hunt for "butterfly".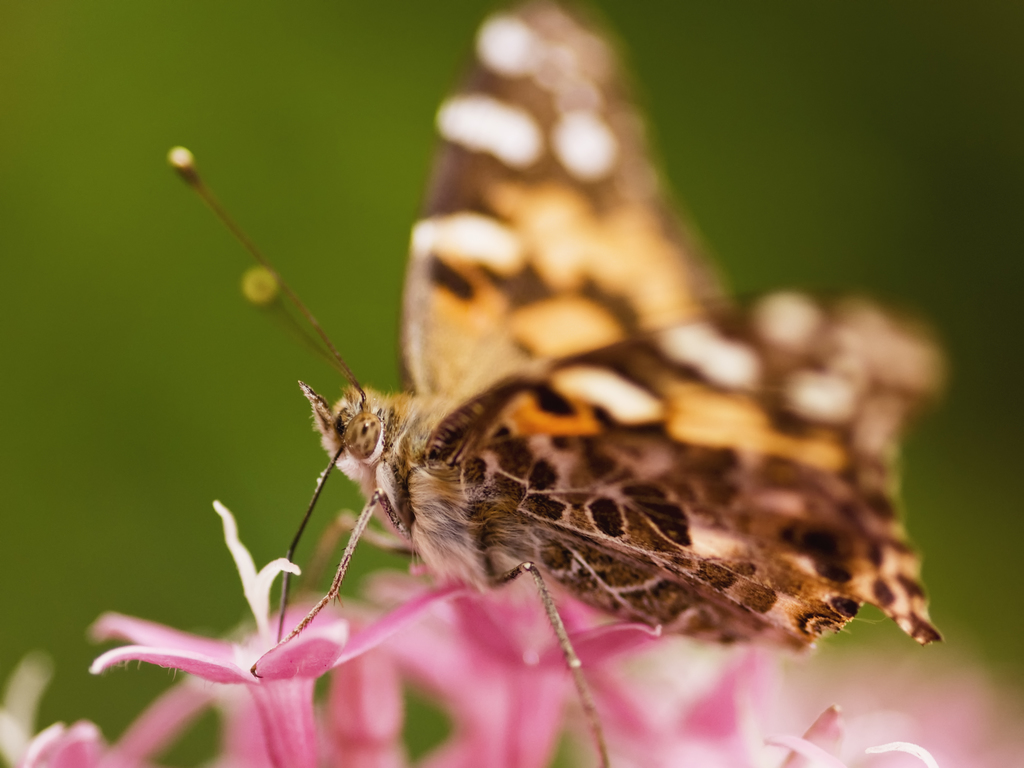
Hunted down at x1=196 y1=38 x2=920 y2=723.
